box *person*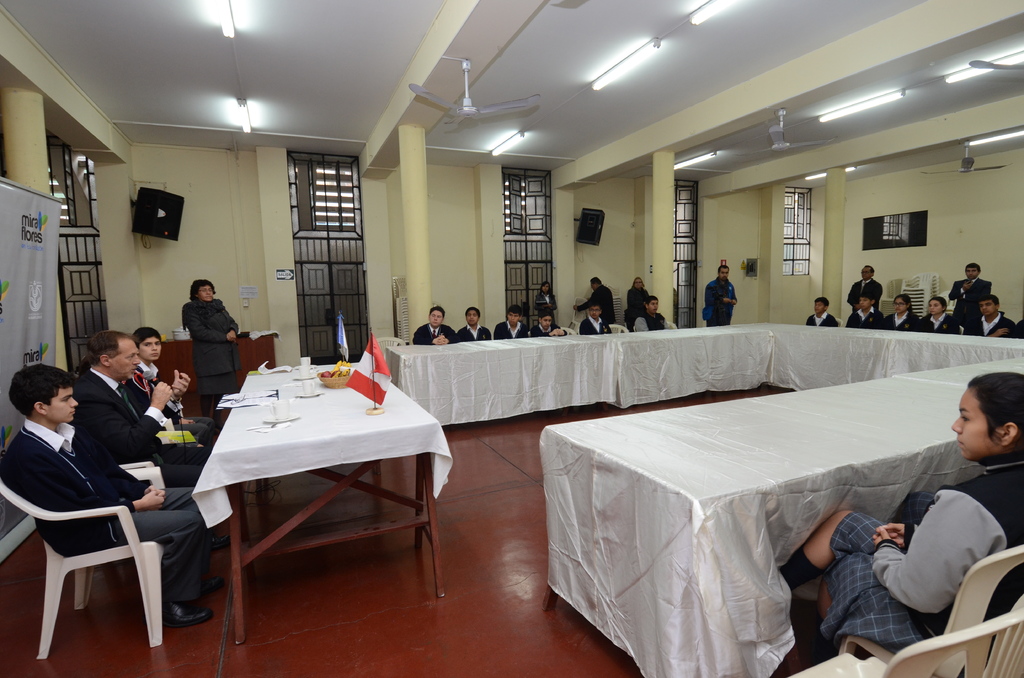
locate(452, 306, 499, 350)
